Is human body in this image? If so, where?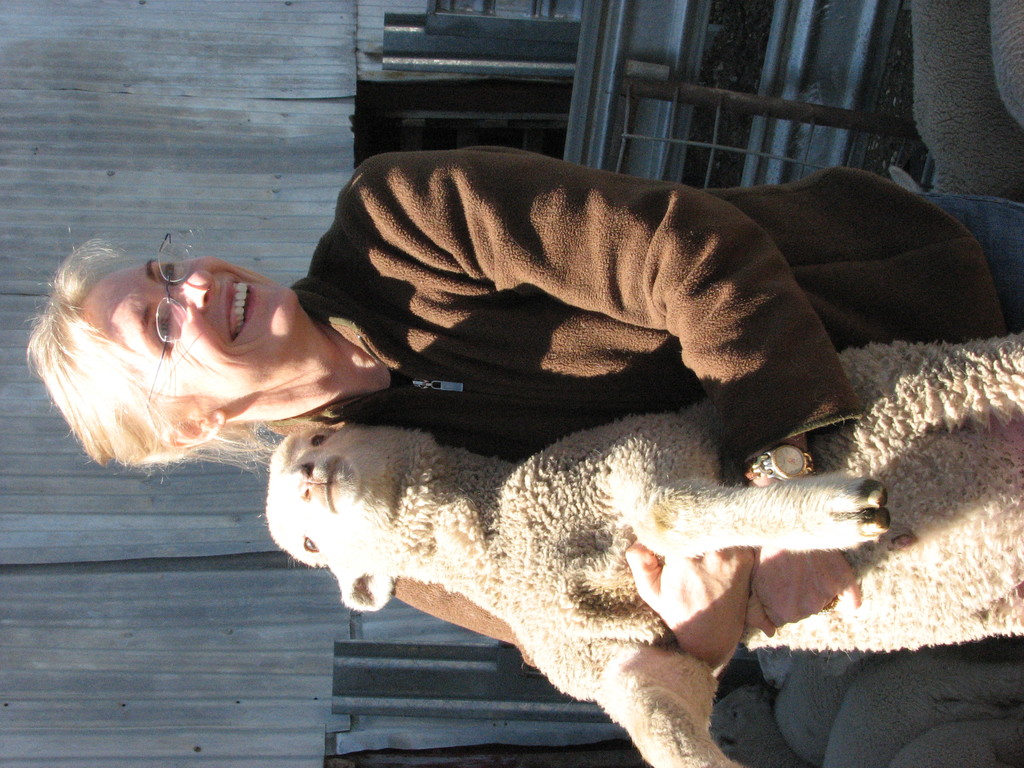
Yes, at <bbox>25, 163, 1023, 682</bbox>.
